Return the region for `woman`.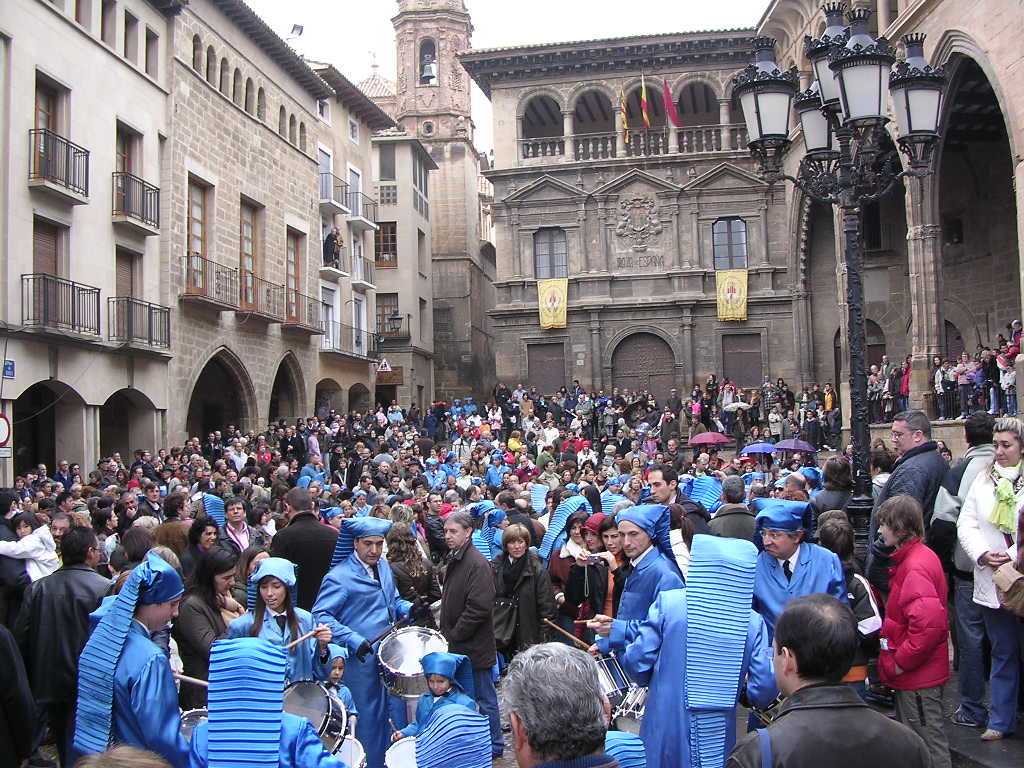
{"x1": 942, "y1": 406, "x2": 1023, "y2": 757}.
